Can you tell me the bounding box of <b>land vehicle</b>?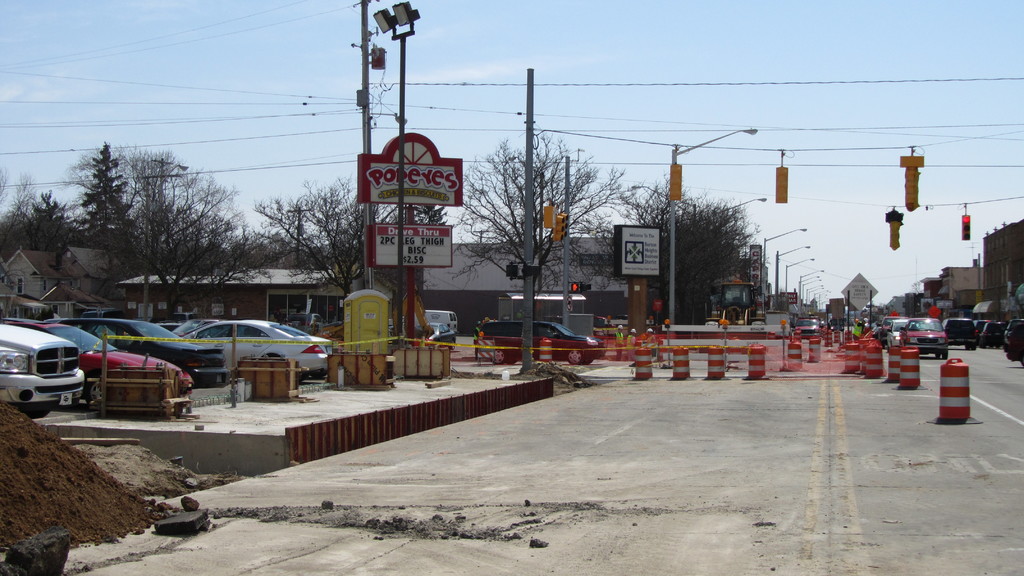
detection(0, 319, 196, 410).
